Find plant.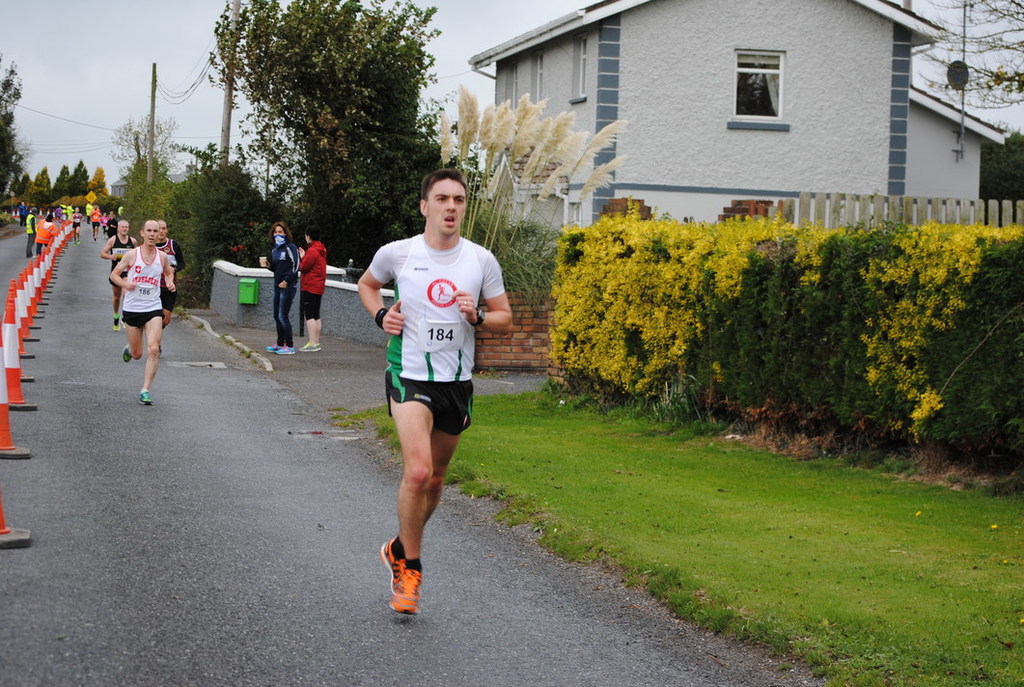
[417, 64, 635, 308].
